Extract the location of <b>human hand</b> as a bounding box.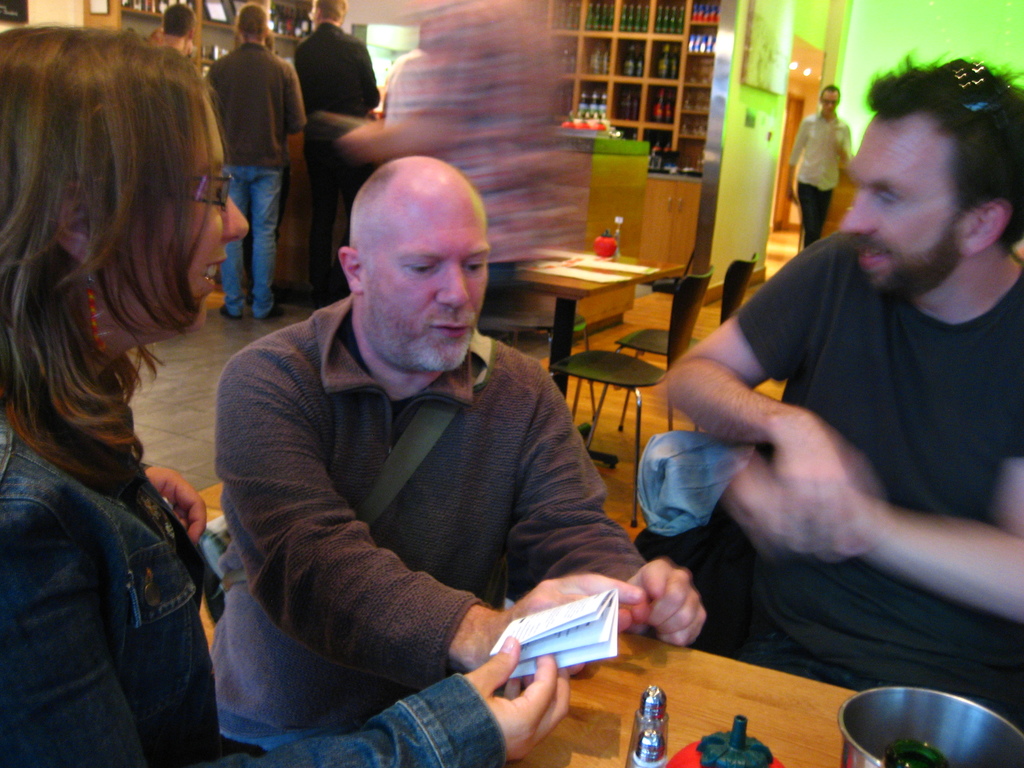
{"left": 142, "top": 466, "right": 209, "bottom": 549}.
